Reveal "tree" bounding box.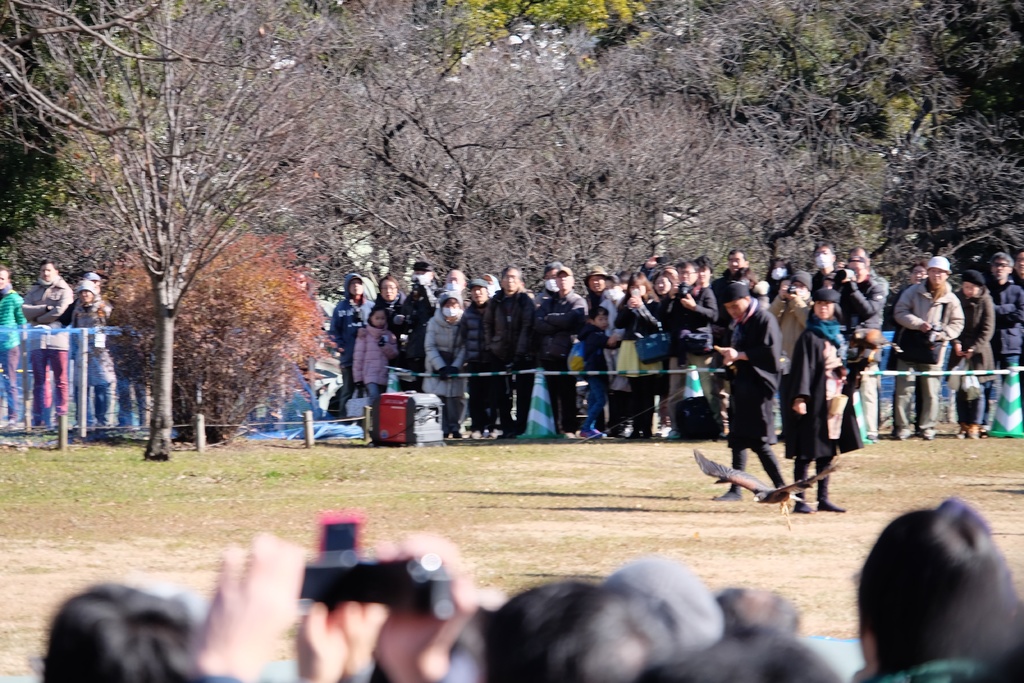
Revealed: detection(0, 0, 362, 461).
